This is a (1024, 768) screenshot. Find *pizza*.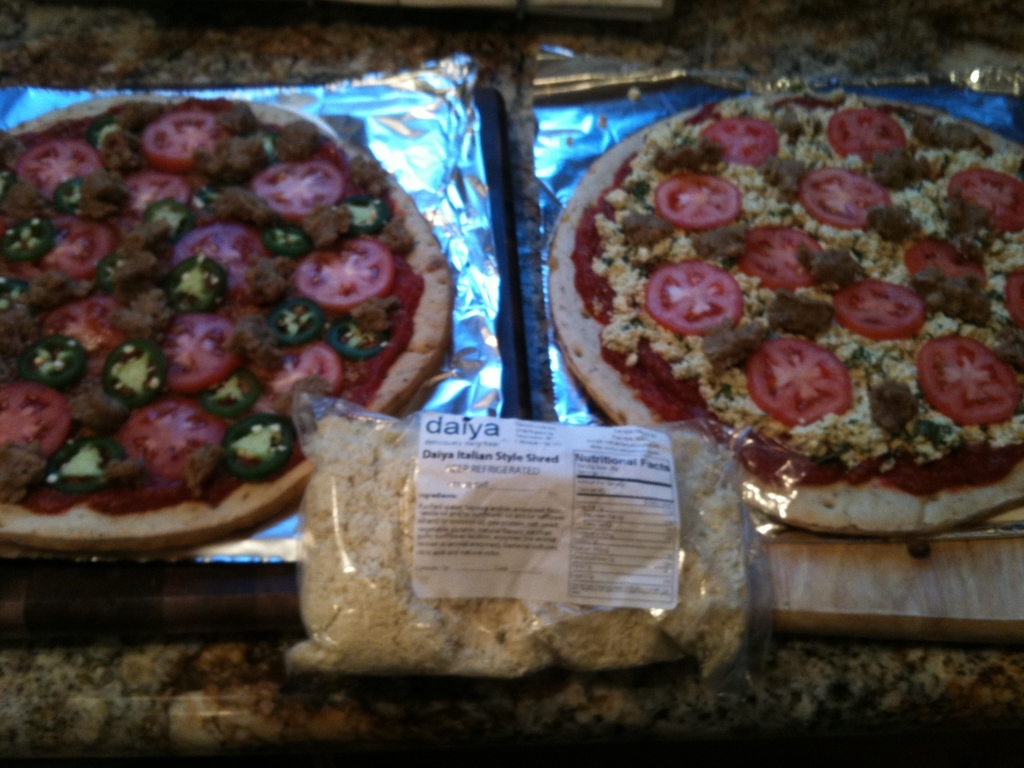
Bounding box: (0, 137, 433, 594).
